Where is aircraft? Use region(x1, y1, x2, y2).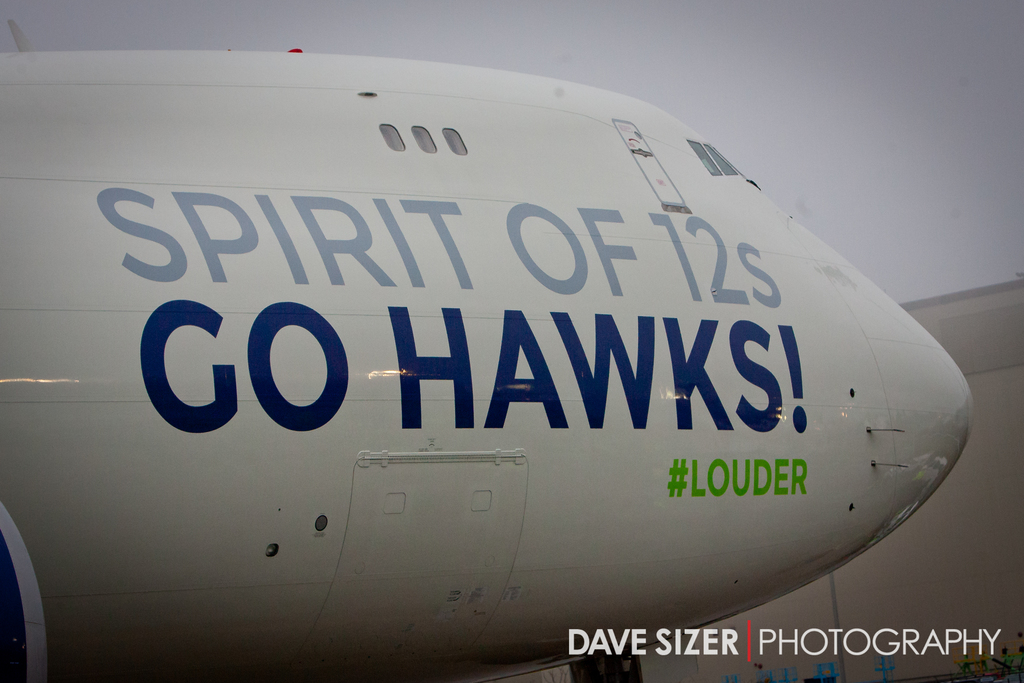
region(0, 51, 975, 682).
